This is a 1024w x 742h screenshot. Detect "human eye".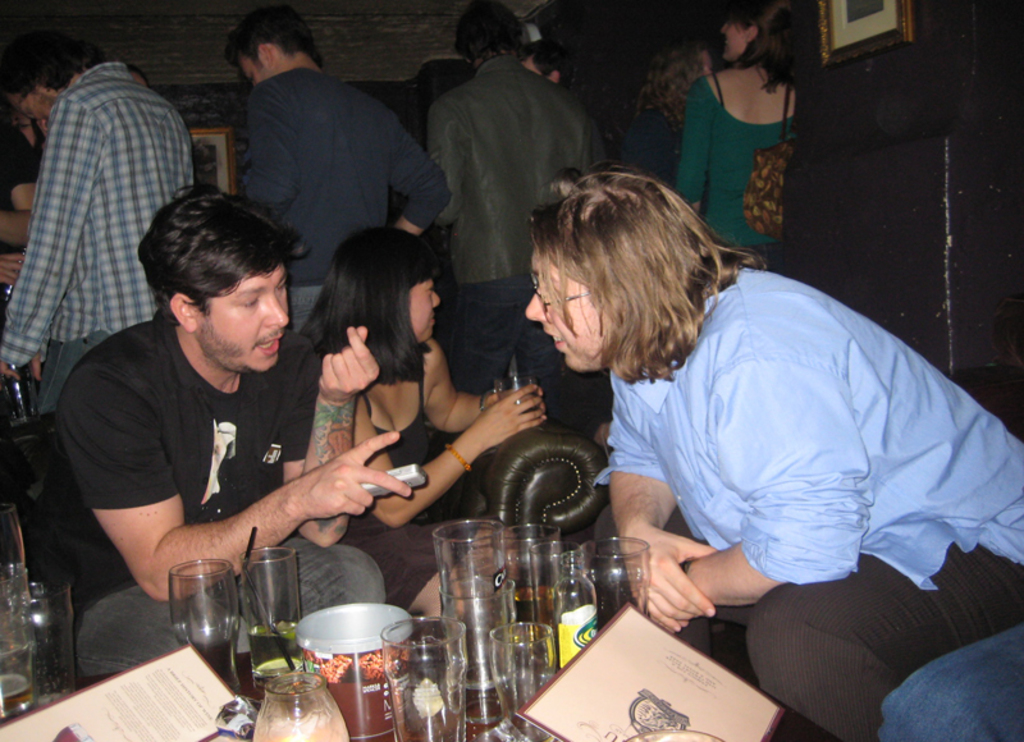
[274, 279, 287, 294].
